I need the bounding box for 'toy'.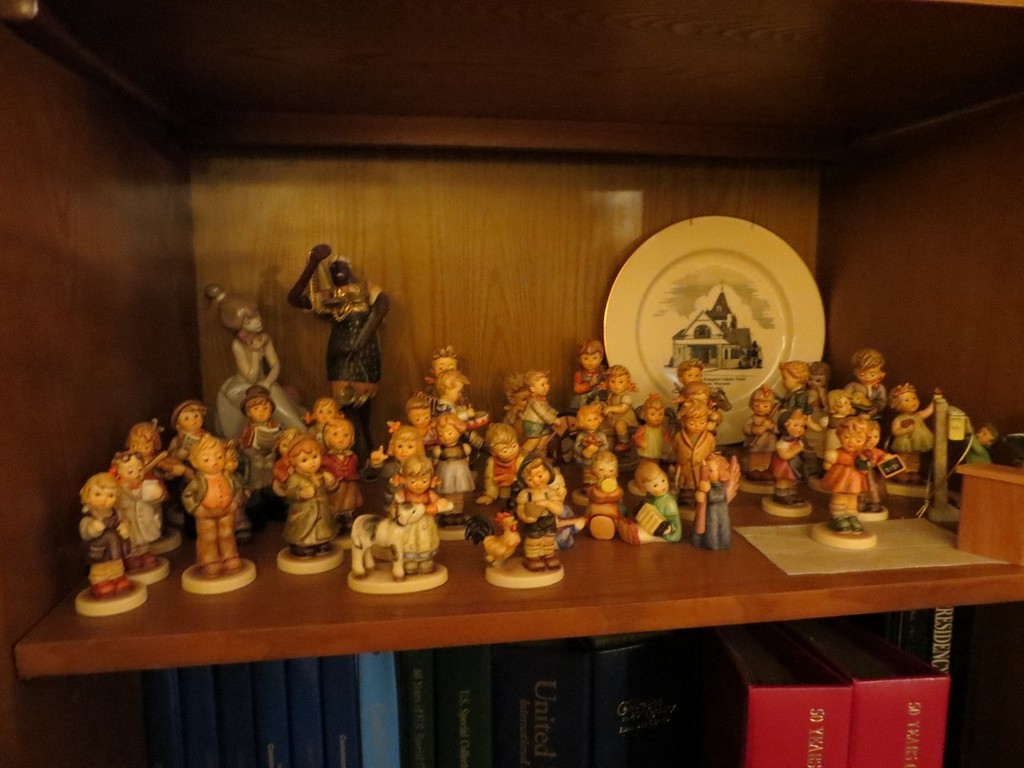
Here it is: bbox=[887, 381, 944, 491].
